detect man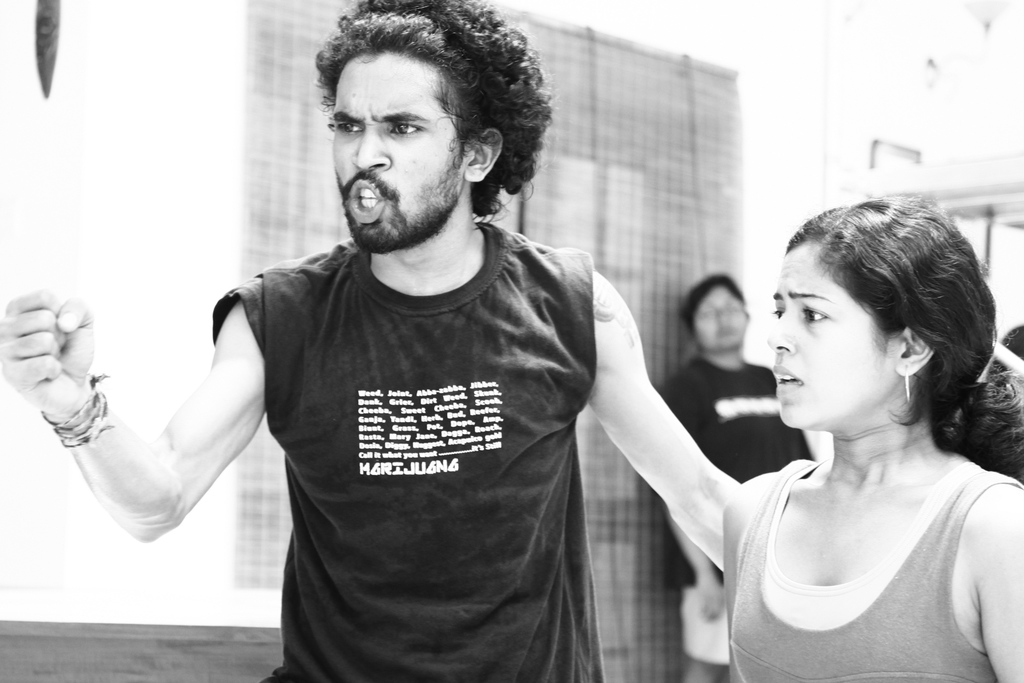
<box>661,273,810,682</box>
